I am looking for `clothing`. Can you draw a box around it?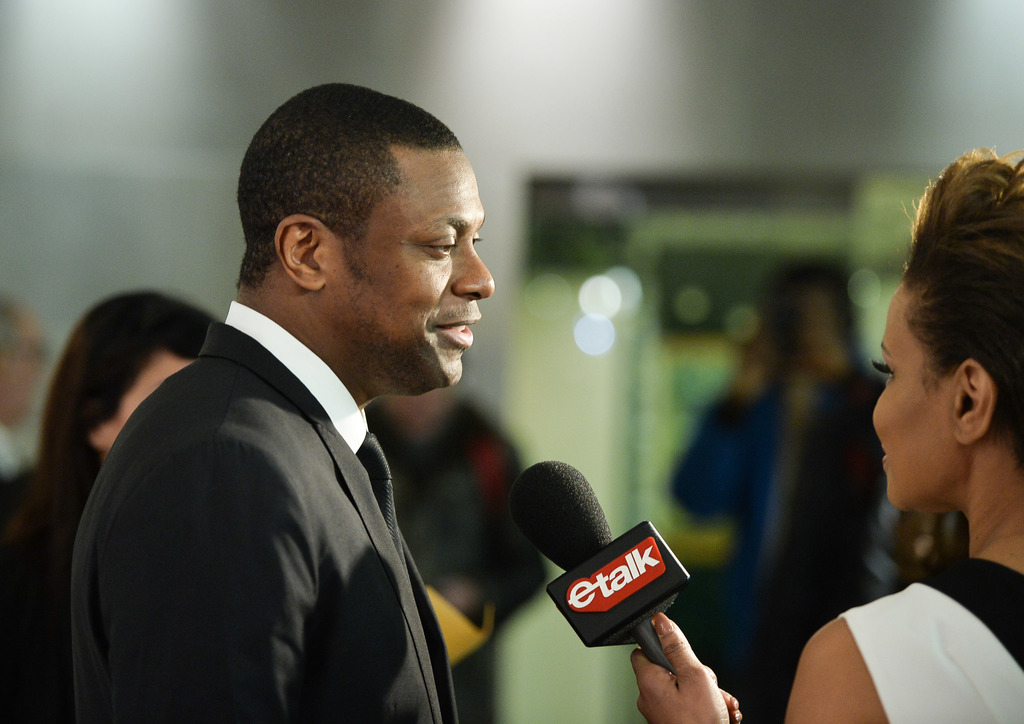
Sure, the bounding box is bbox=(836, 556, 1023, 723).
